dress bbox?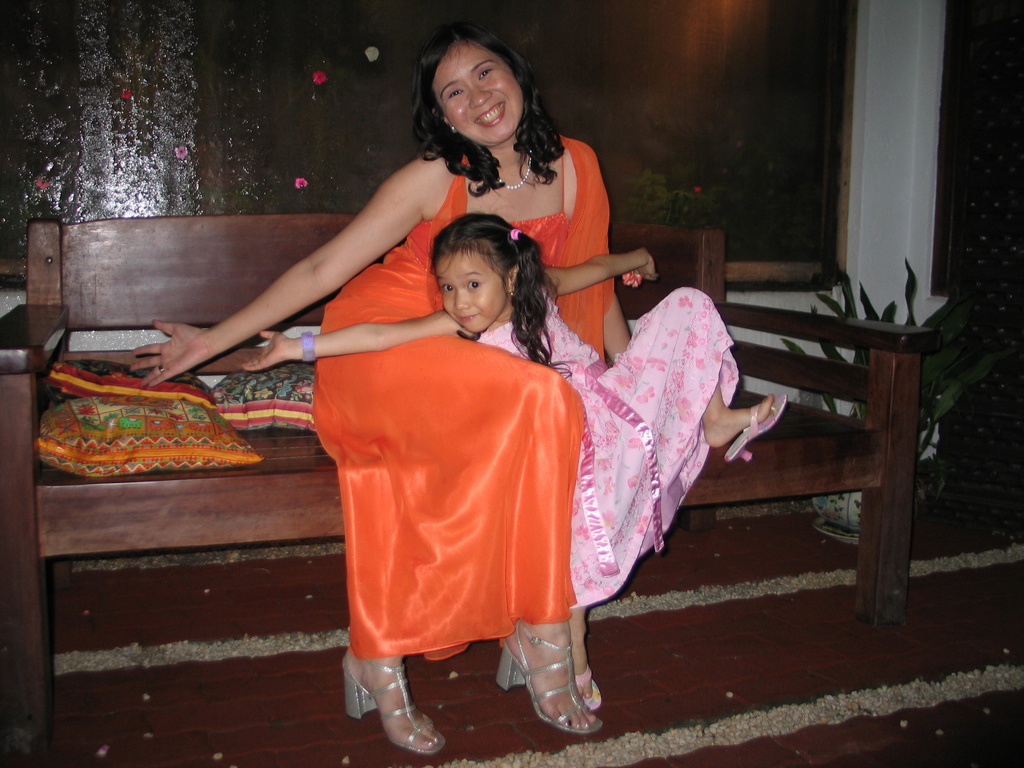
crop(477, 285, 737, 607)
